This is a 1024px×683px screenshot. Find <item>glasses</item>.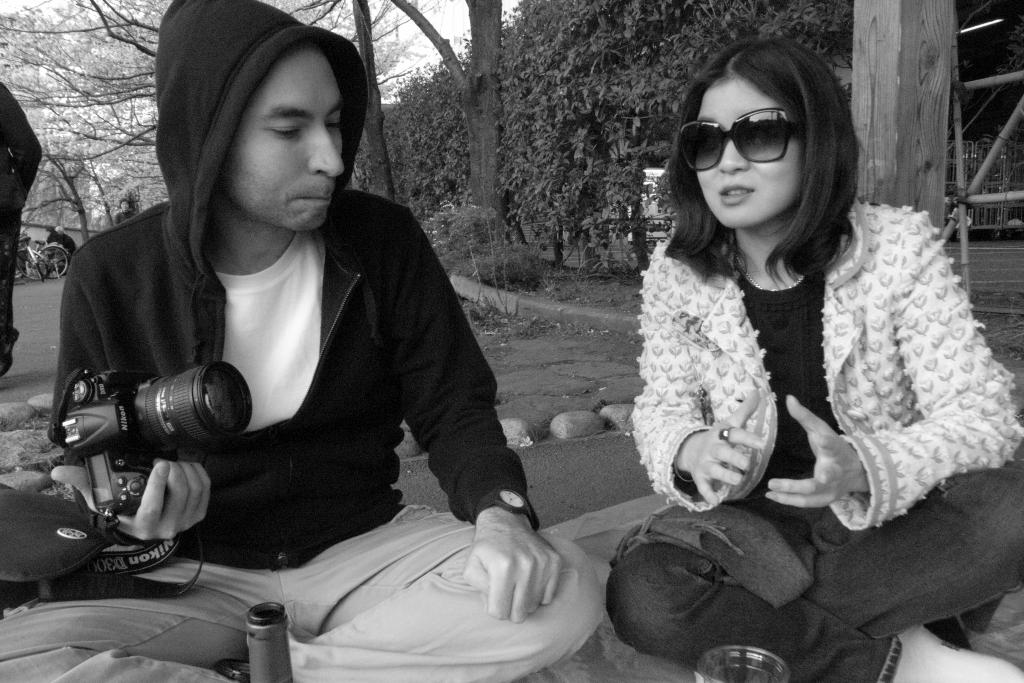
Bounding box: x1=675, y1=110, x2=811, y2=173.
